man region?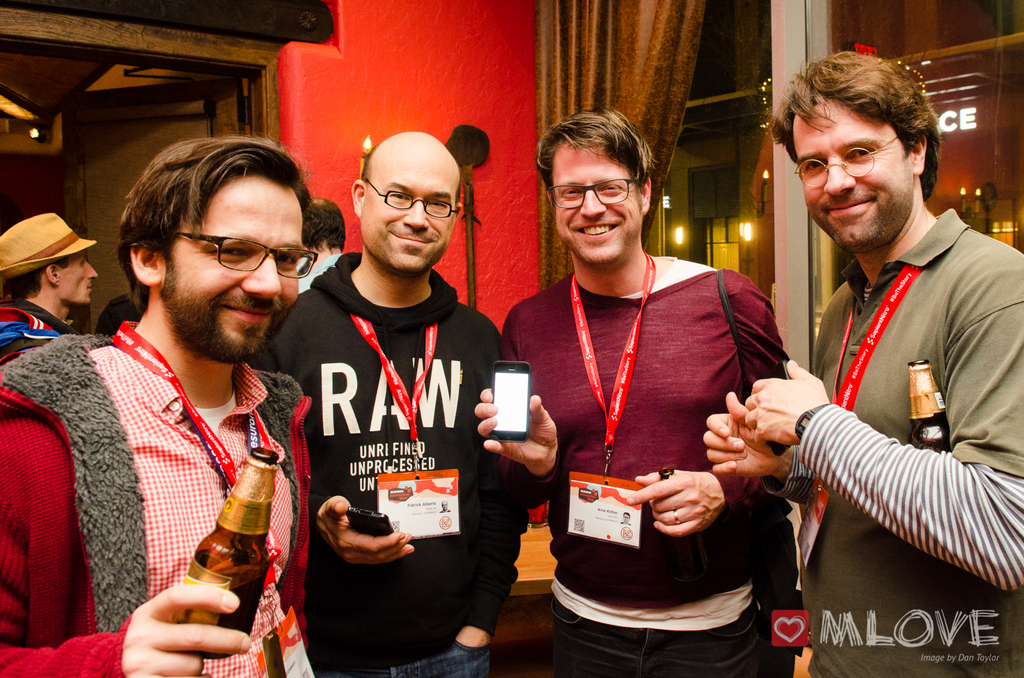
<region>5, 139, 354, 660</region>
